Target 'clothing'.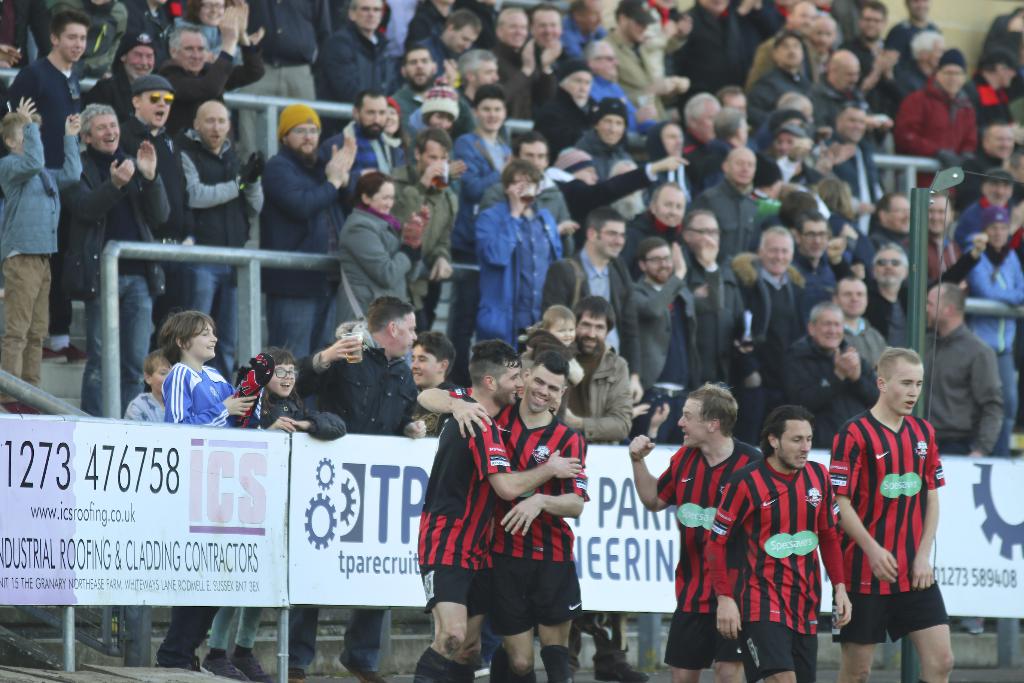
Target region: bbox=[707, 462, 846, 682].
